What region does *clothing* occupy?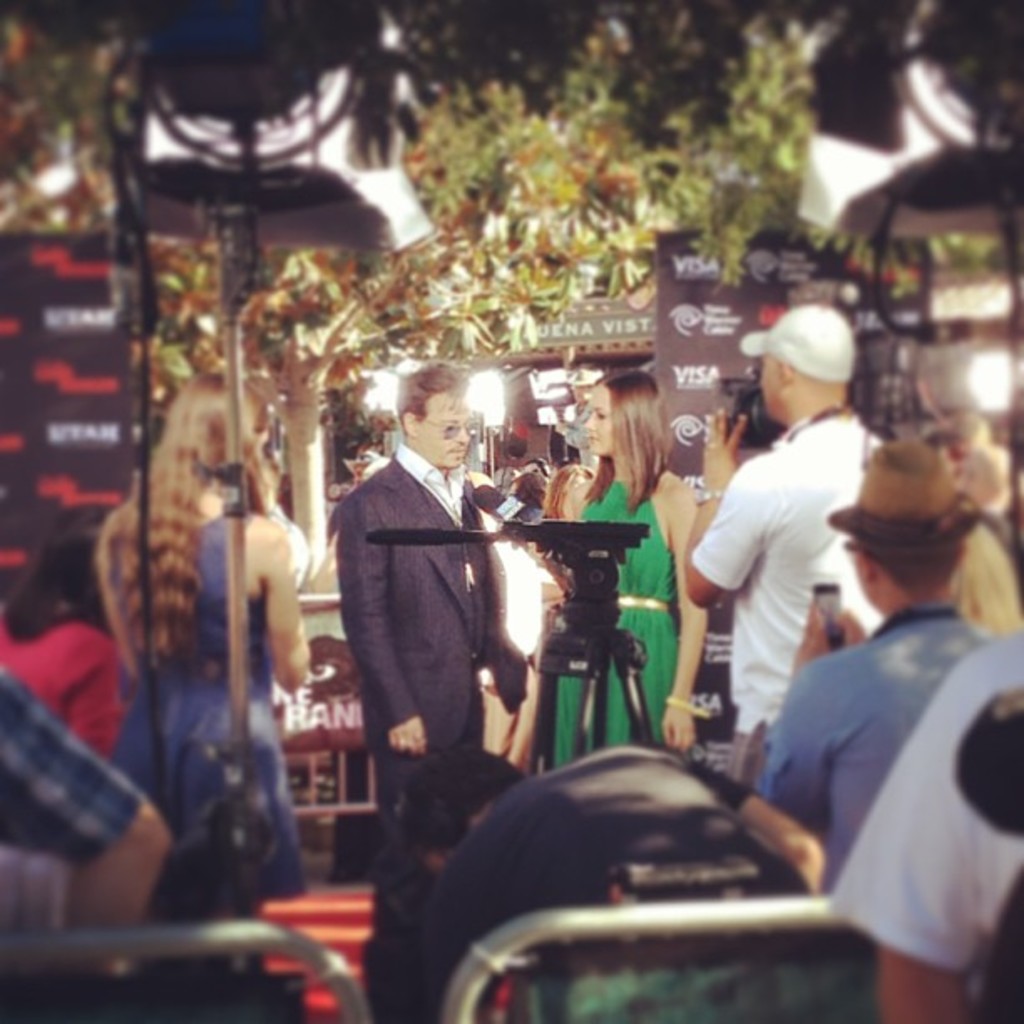
bbox(85, 495, 325, 932).
